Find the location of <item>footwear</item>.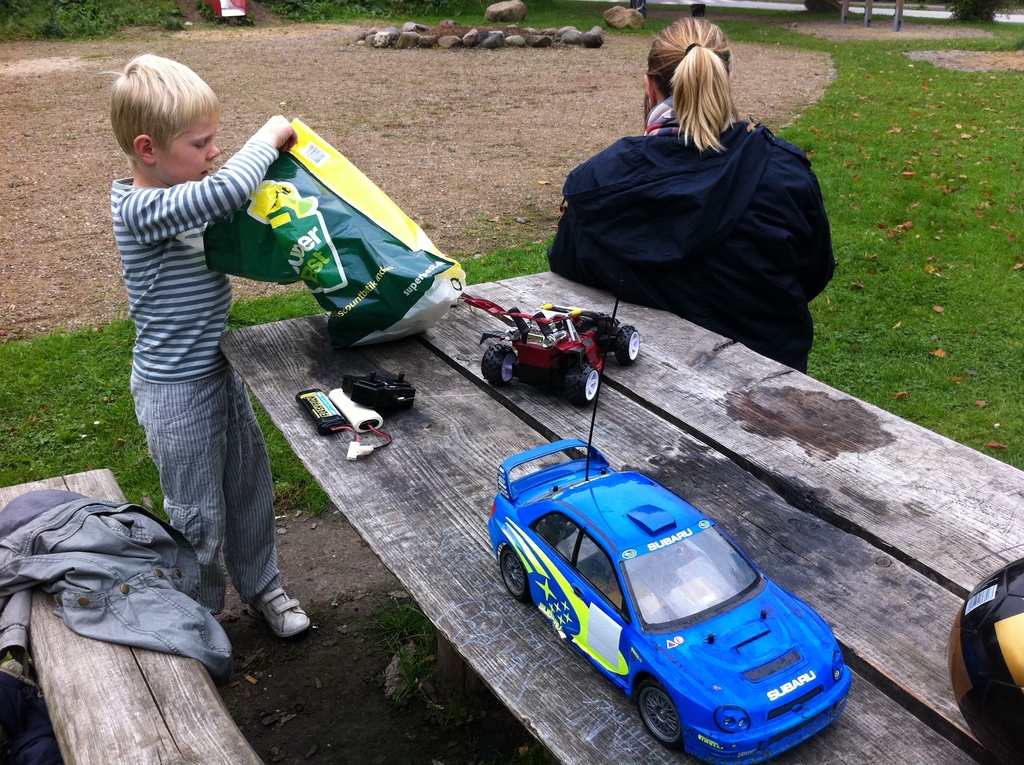
Location: crop(248, 583, 316, 638).
